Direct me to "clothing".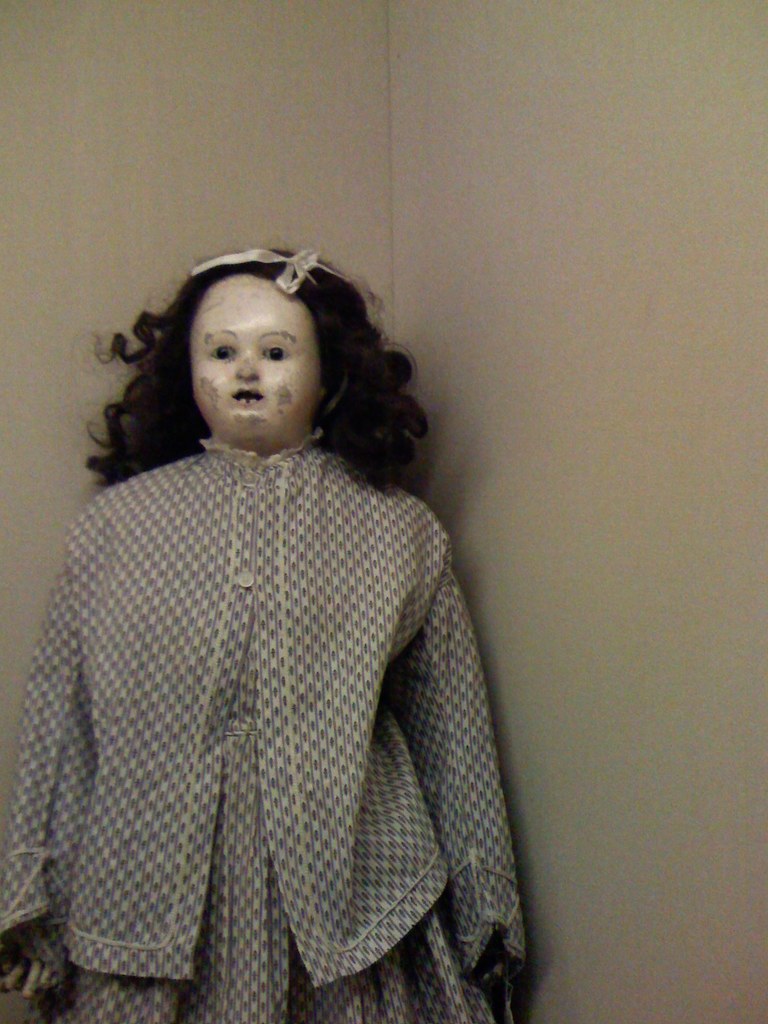
Direction: box=[0, 385, 532, 1023].
